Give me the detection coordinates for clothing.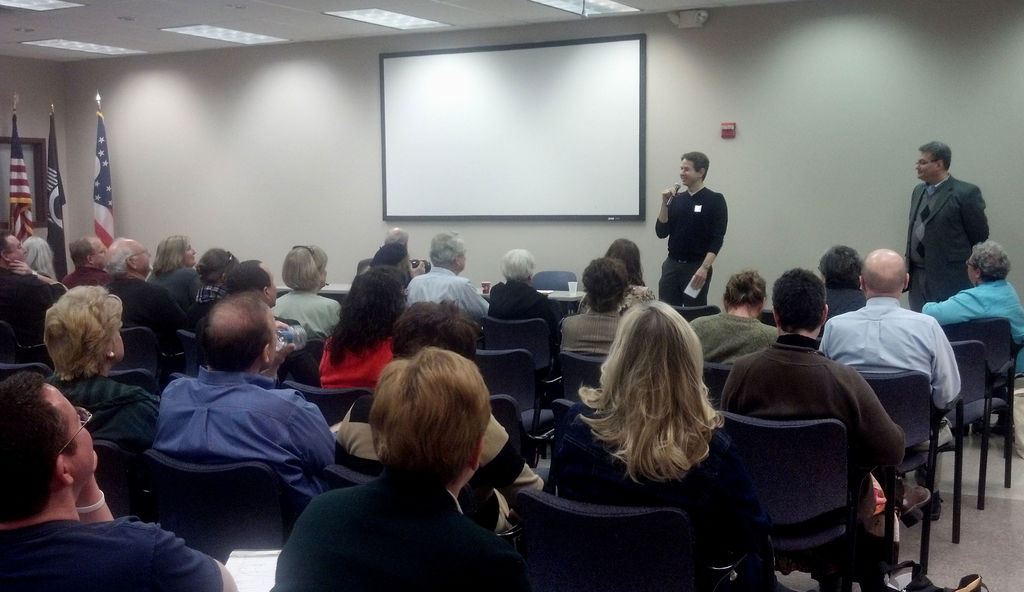
left=657, top=179, right=730, bottom=306.
